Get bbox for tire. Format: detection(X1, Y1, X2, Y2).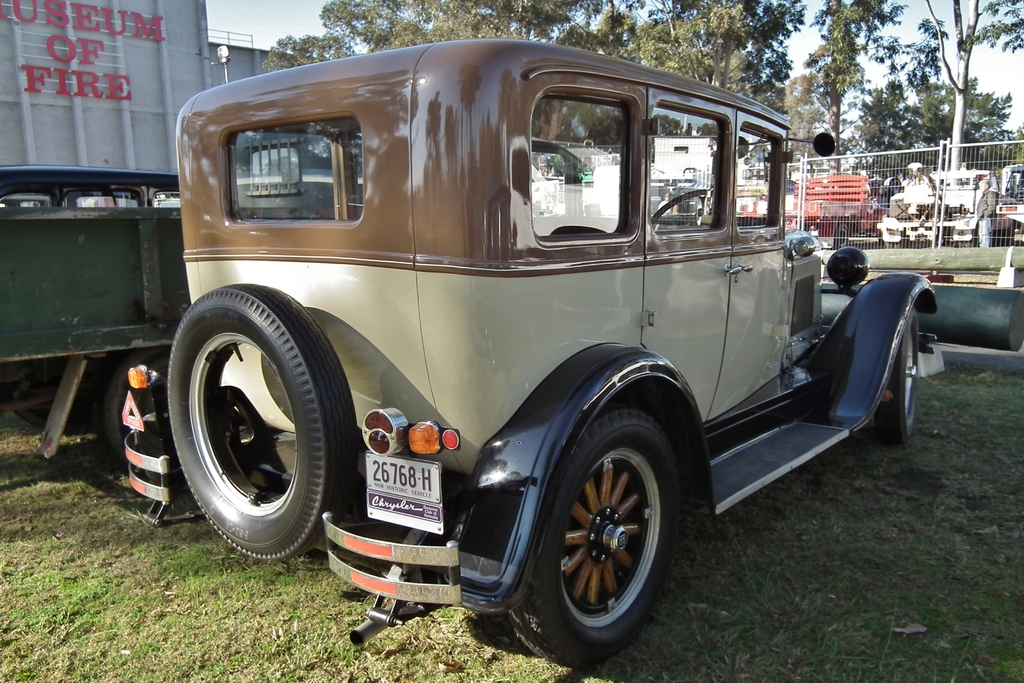
detection(158, 276, 342, 564).
